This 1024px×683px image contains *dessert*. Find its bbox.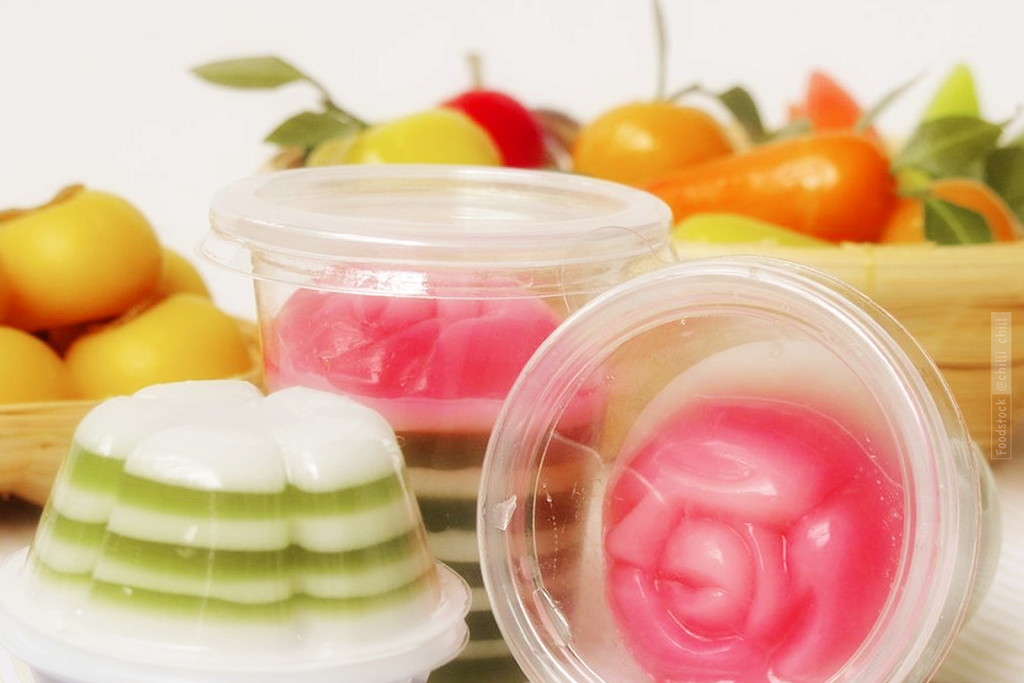
(266, 259, 605, 659).
